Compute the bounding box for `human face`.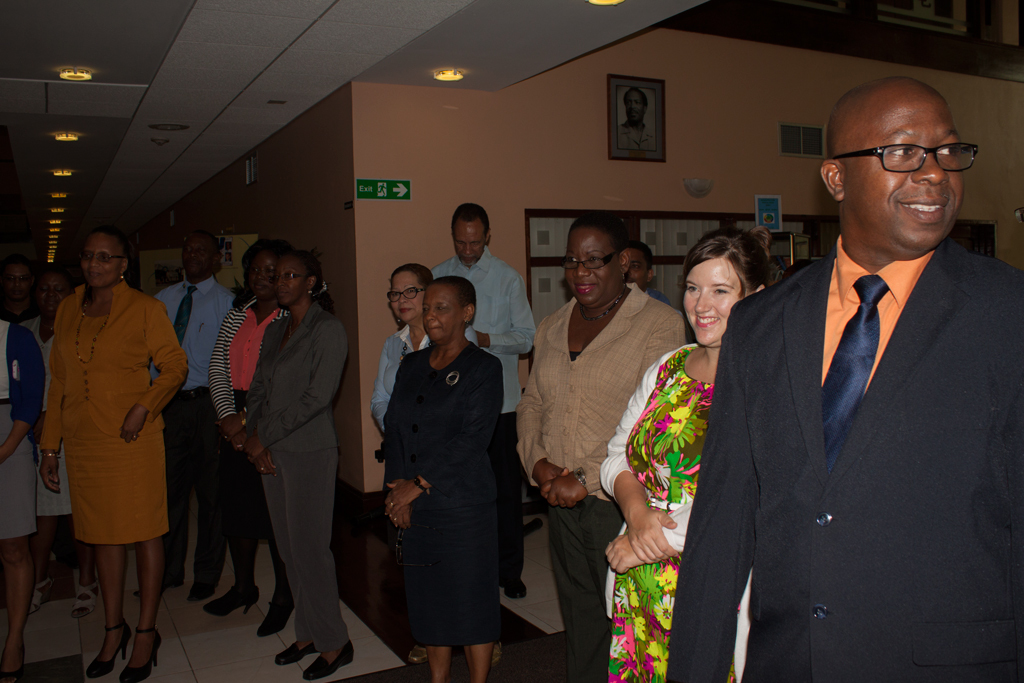
x1=623, y1=90, x2=644, y2=122.
